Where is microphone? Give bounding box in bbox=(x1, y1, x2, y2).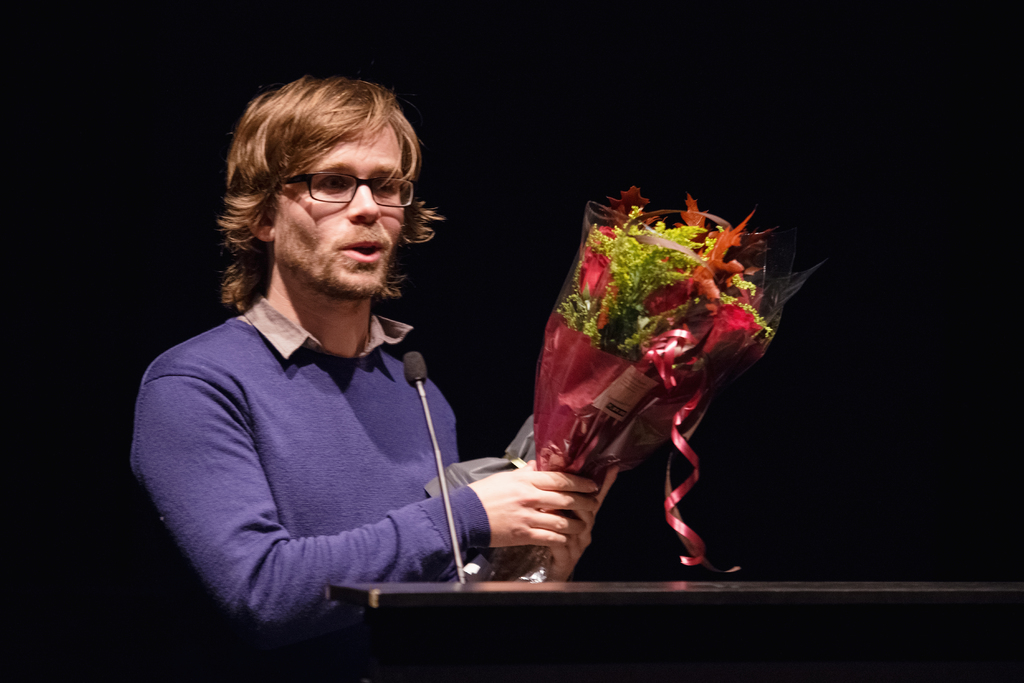
bbox=(398, 349, 467, 582).
